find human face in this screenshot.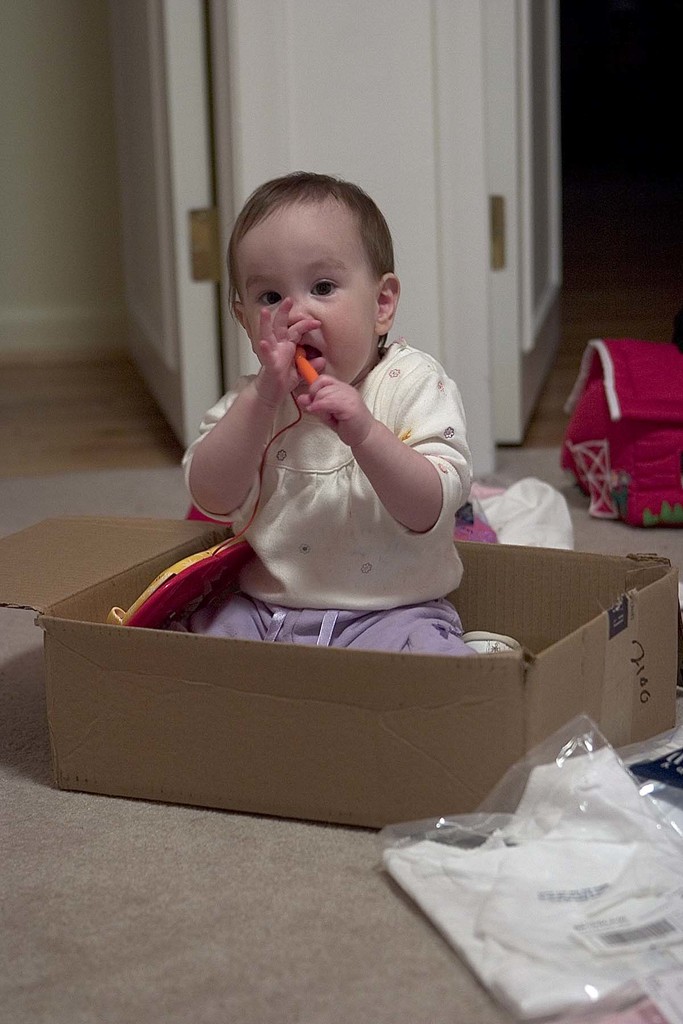
The bounding box for human face is x1=236 y1=179 x2=391 y2=391.
